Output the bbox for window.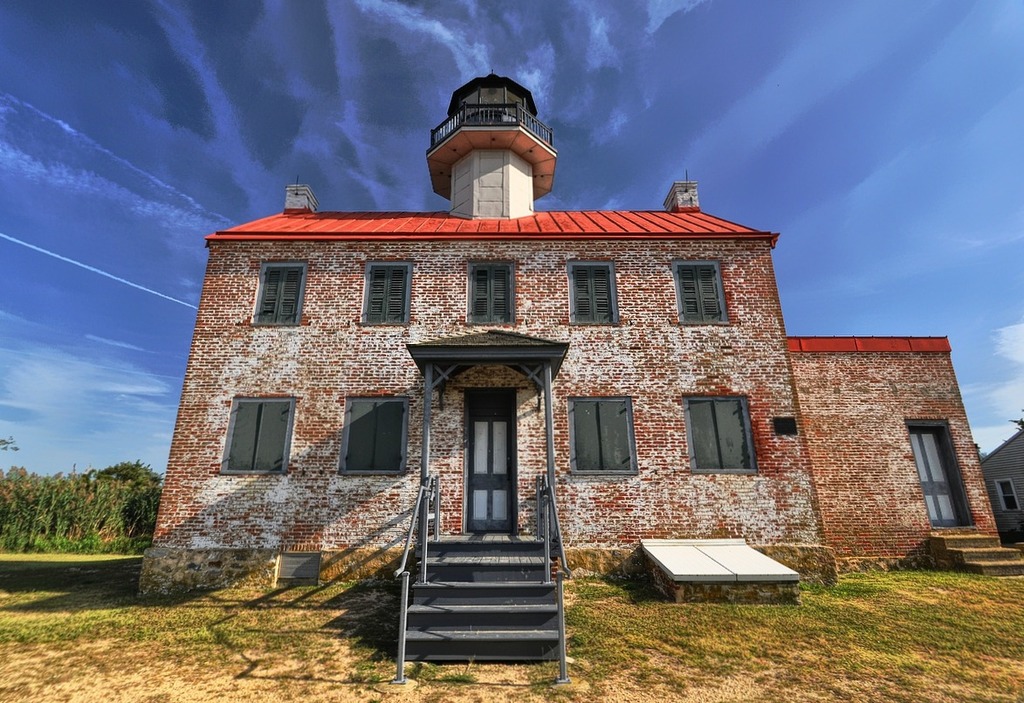
(left=573, top=398, right=634, bottom=476).
